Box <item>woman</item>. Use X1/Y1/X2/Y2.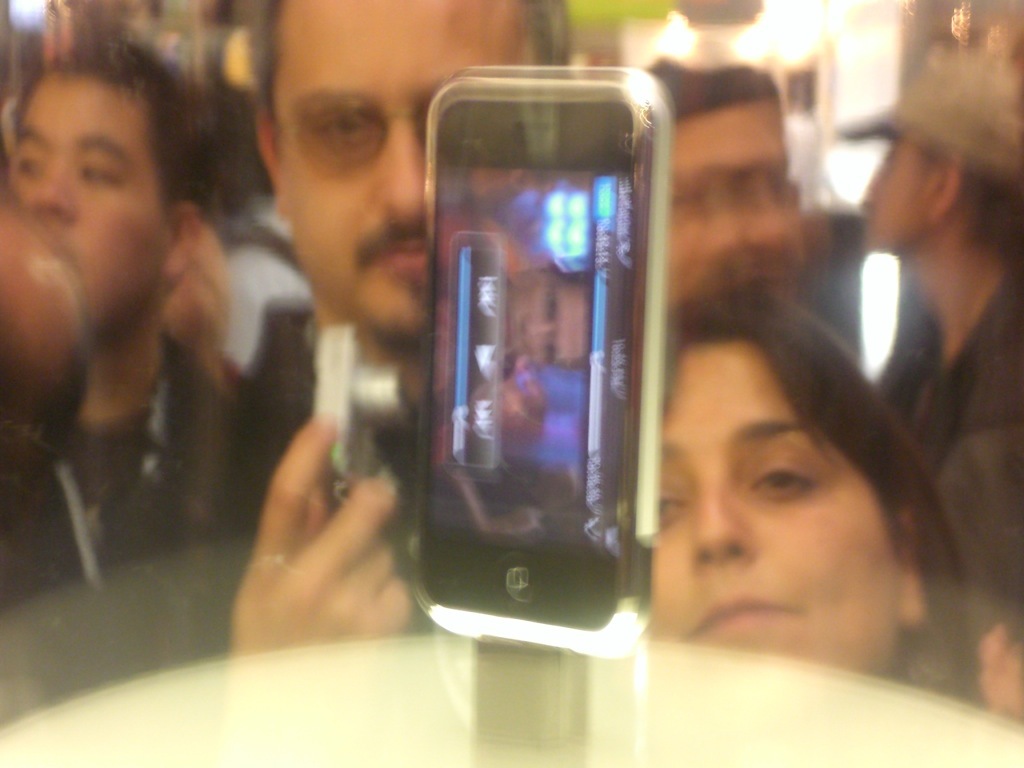
225/287/1023/730.
